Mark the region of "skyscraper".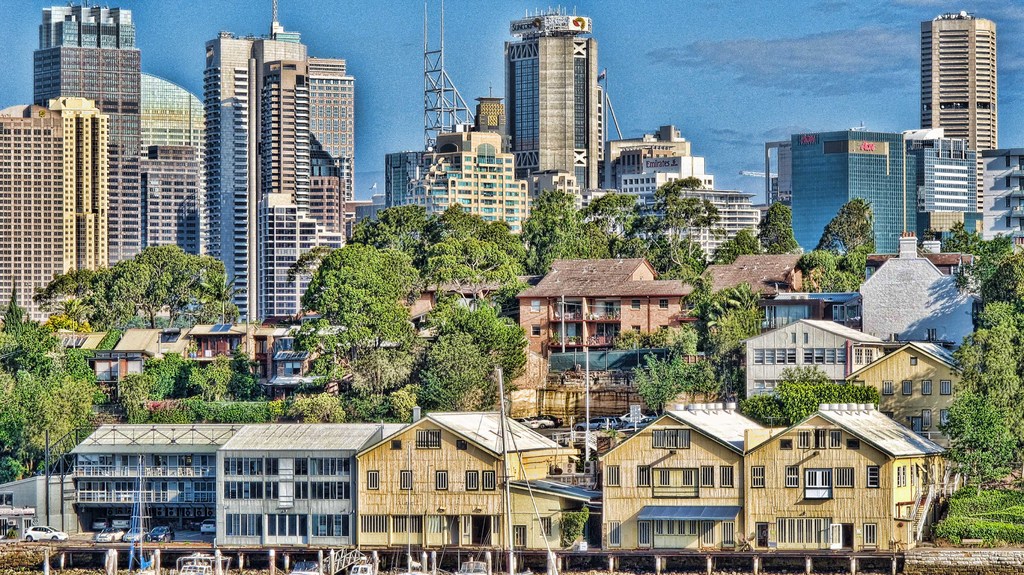
Region: 0/89/121/321.
